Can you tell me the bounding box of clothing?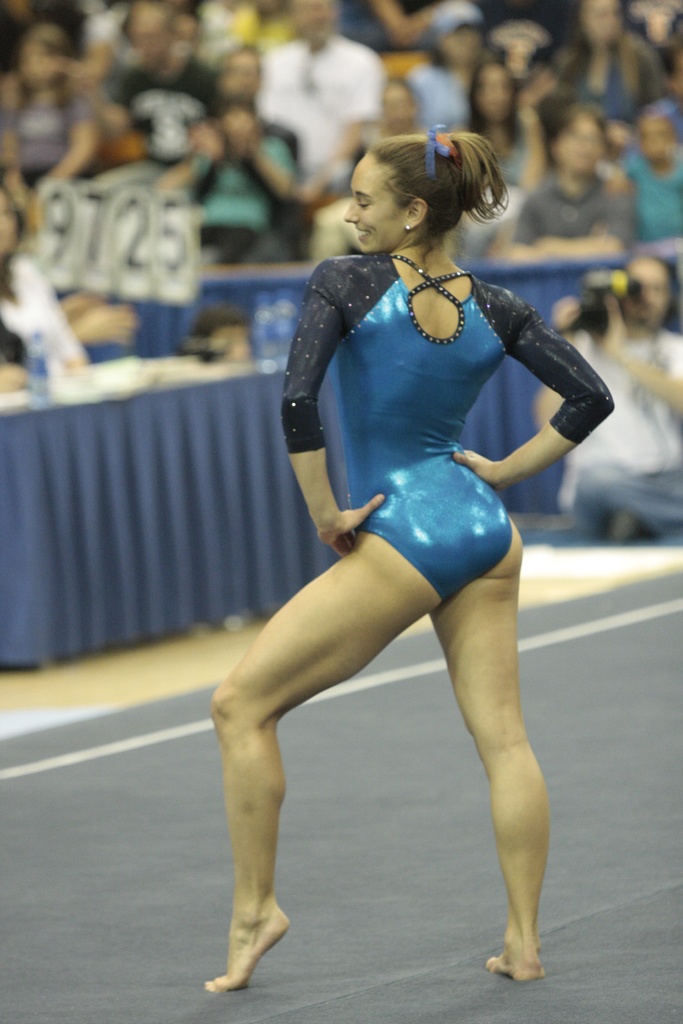
region(104, 54, 225, 200).
